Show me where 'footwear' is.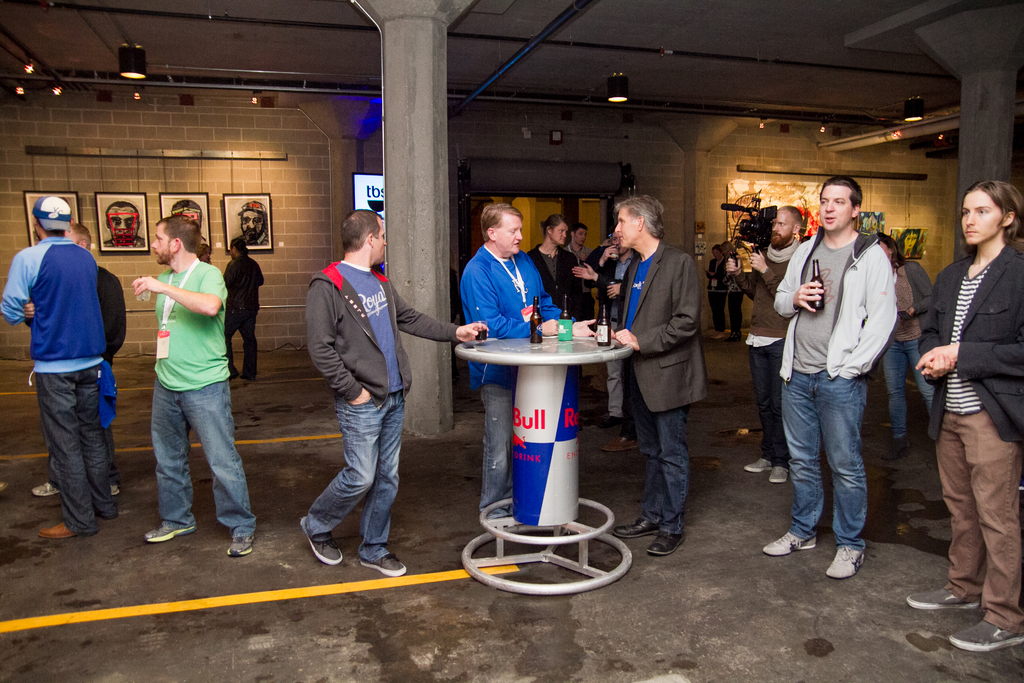
'footwear' is at bbox=[908, 586, 979, 608].
